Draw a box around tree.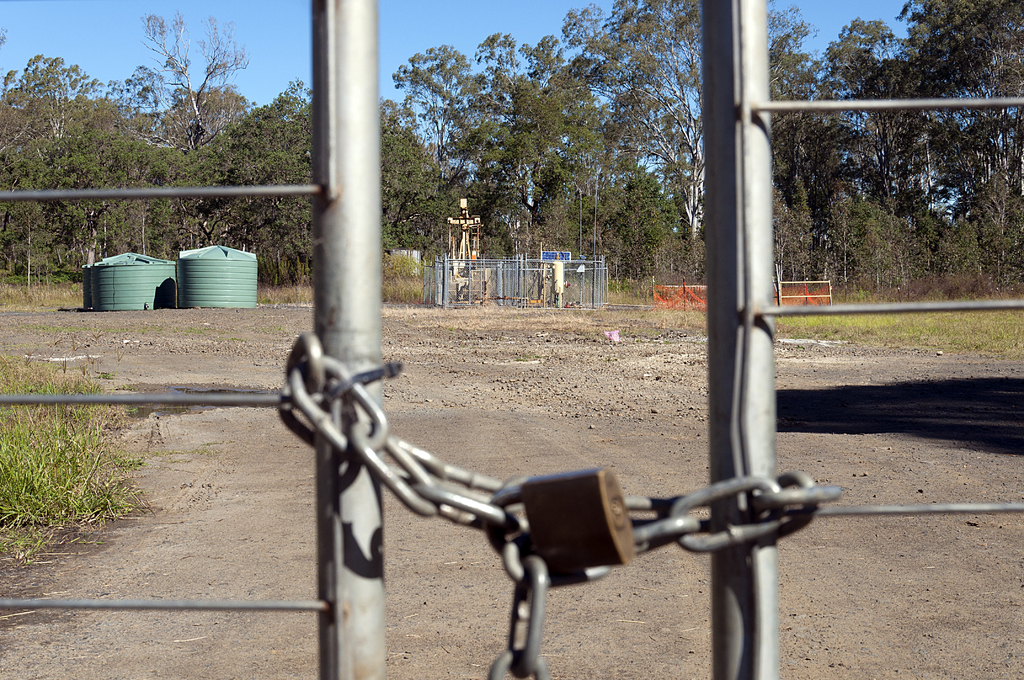
[x1=936, y1=166, x2=979, y2=280].
